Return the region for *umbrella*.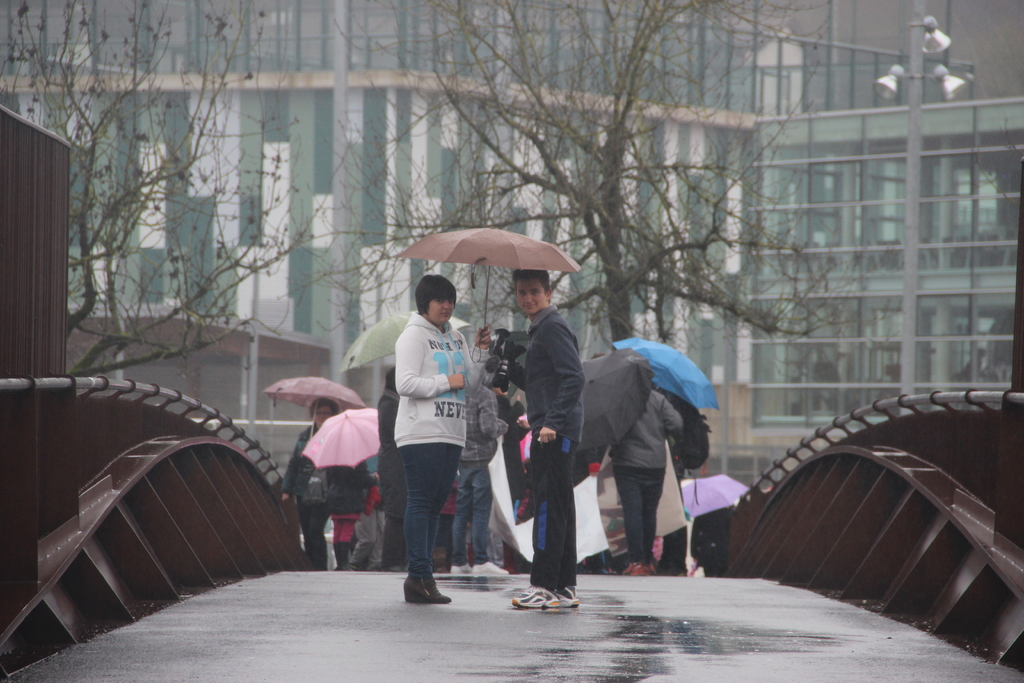
397/226/578/361.
